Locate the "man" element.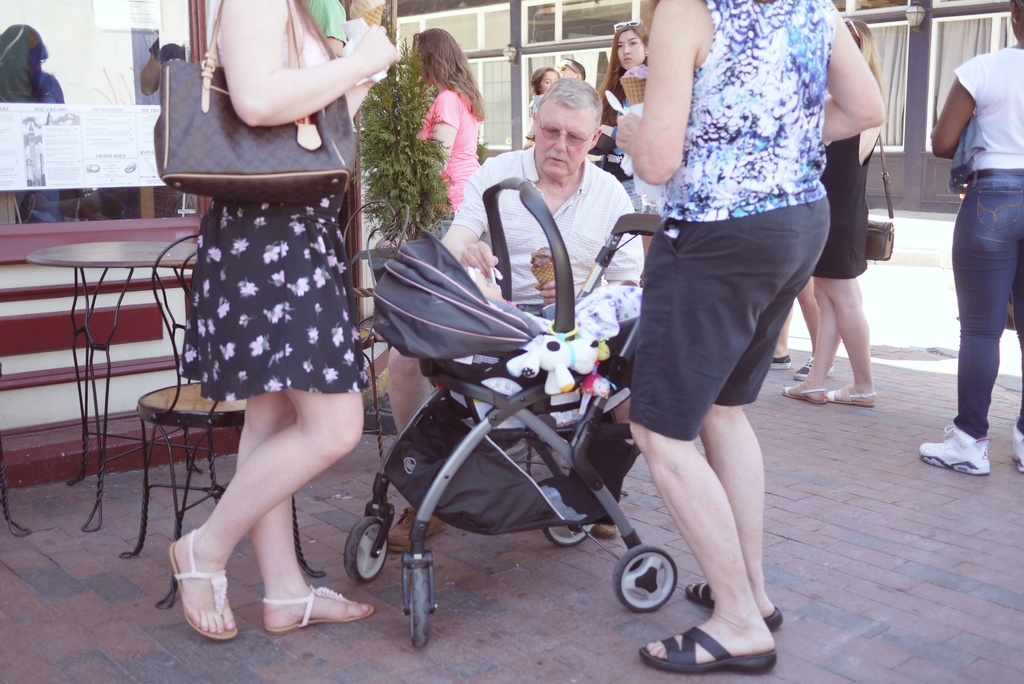
Element bbox: detection(387, 77, 648, 559).
